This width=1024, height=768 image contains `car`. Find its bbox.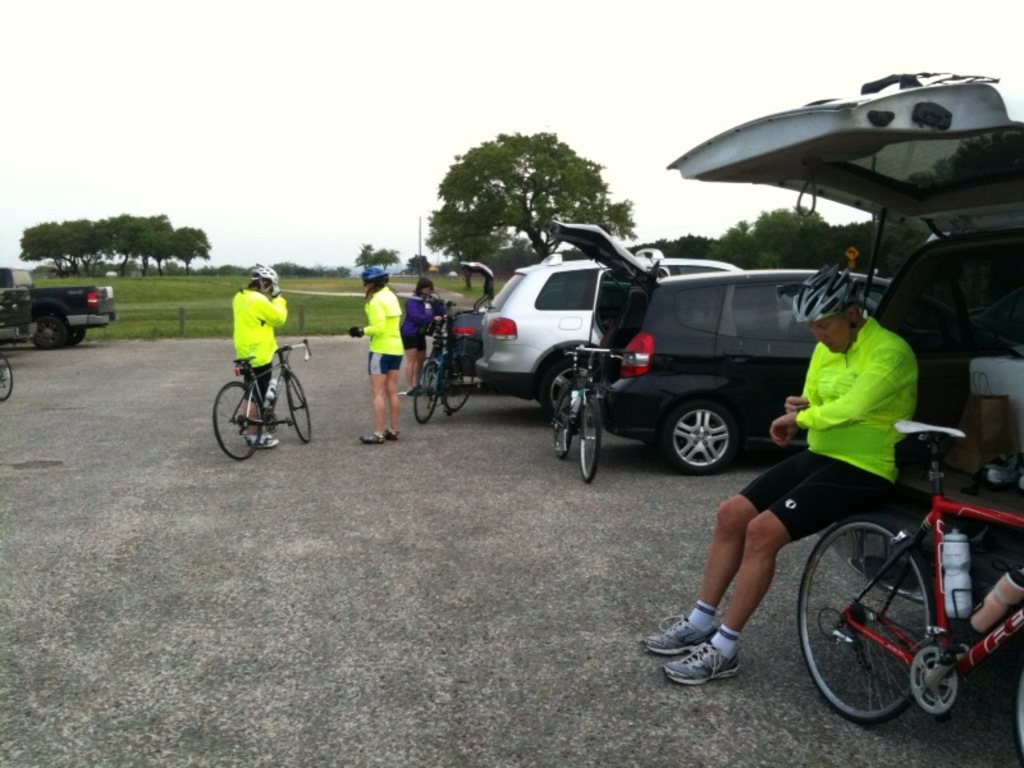
locate(466, 242, 792, 413).
